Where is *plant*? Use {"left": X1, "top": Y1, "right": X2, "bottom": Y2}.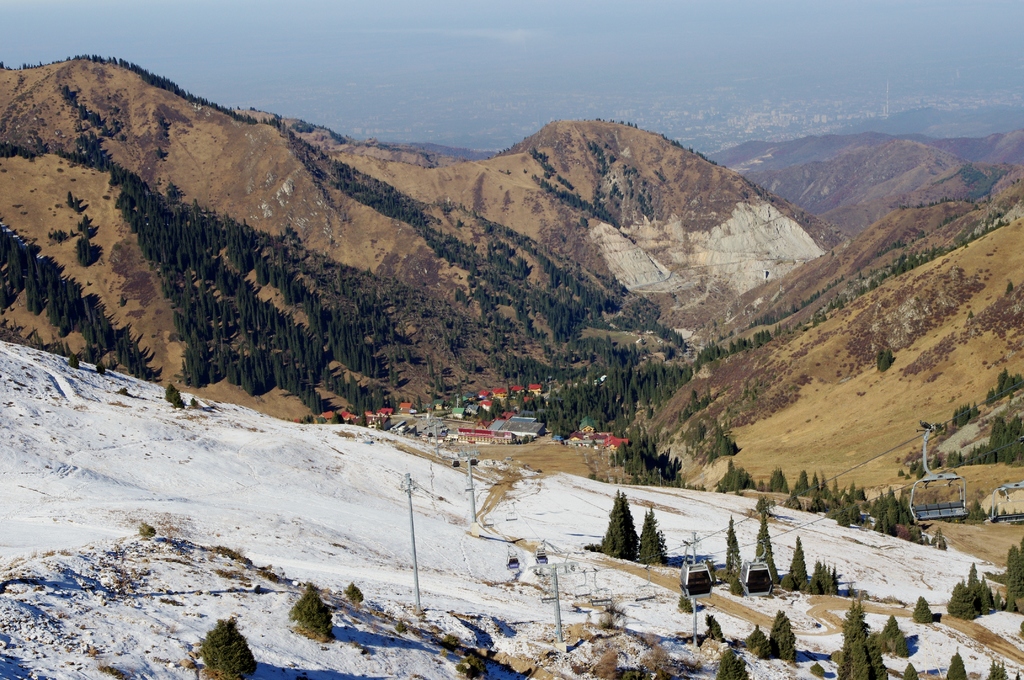
{"left": 597, "top": 597, "right": 632, "bottom": 632}.
